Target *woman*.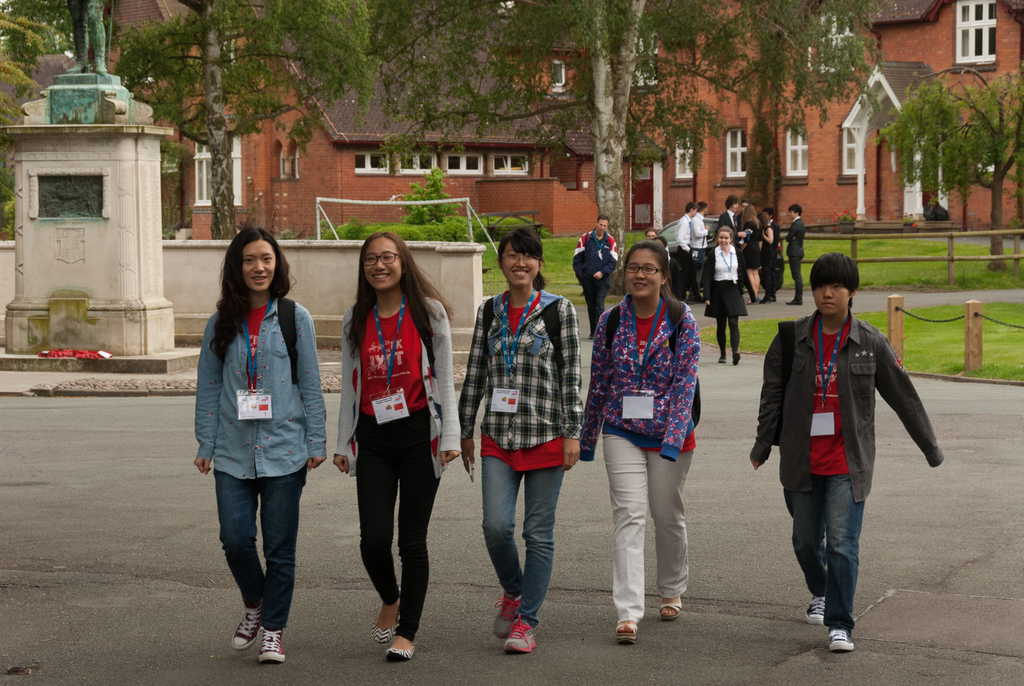
Target region: bbox=[463, 234, 582, 655].
